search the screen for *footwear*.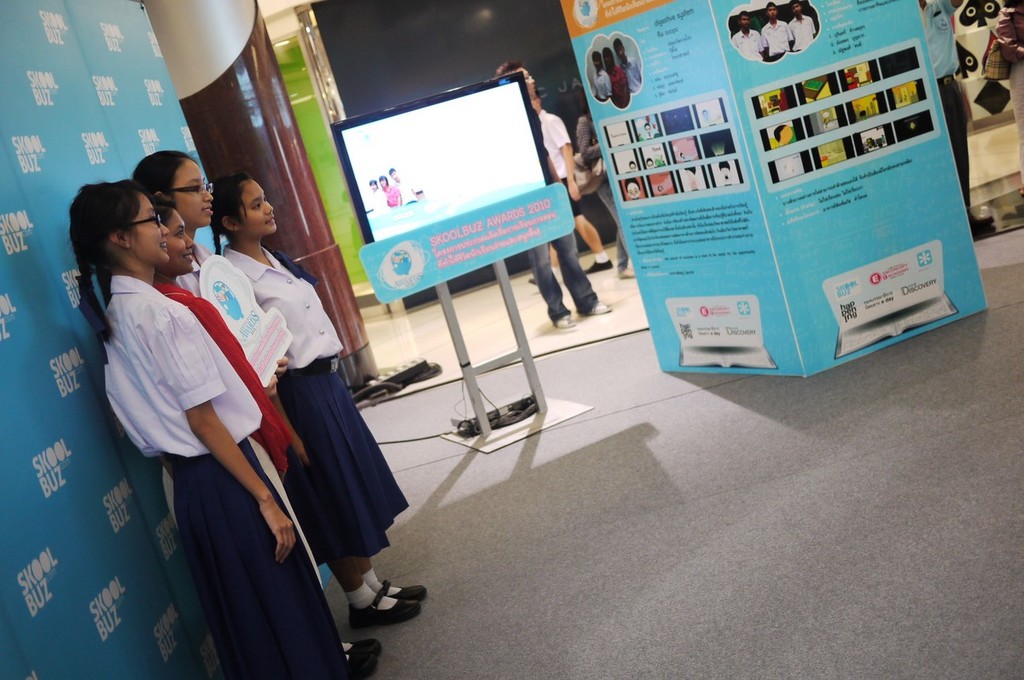
Found at <region>553, 316, 573, 325</region>.
